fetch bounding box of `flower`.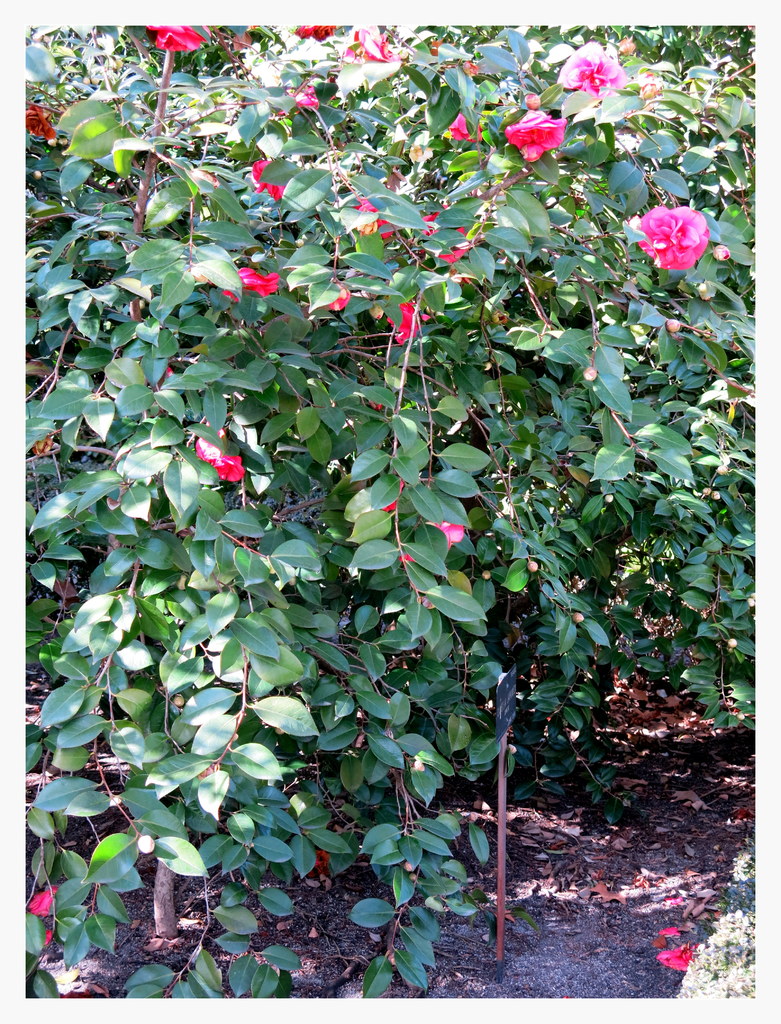
Bbox: (left=380, top=476, right=406, bottom=512).
